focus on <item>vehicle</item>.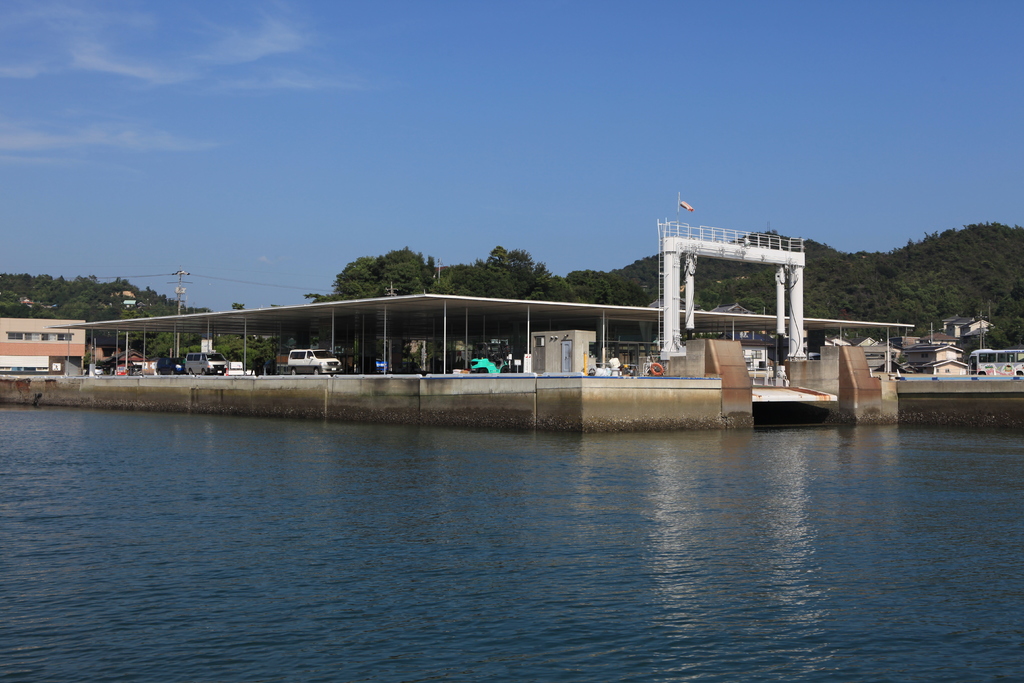
Focused at 589,364,636,378.
